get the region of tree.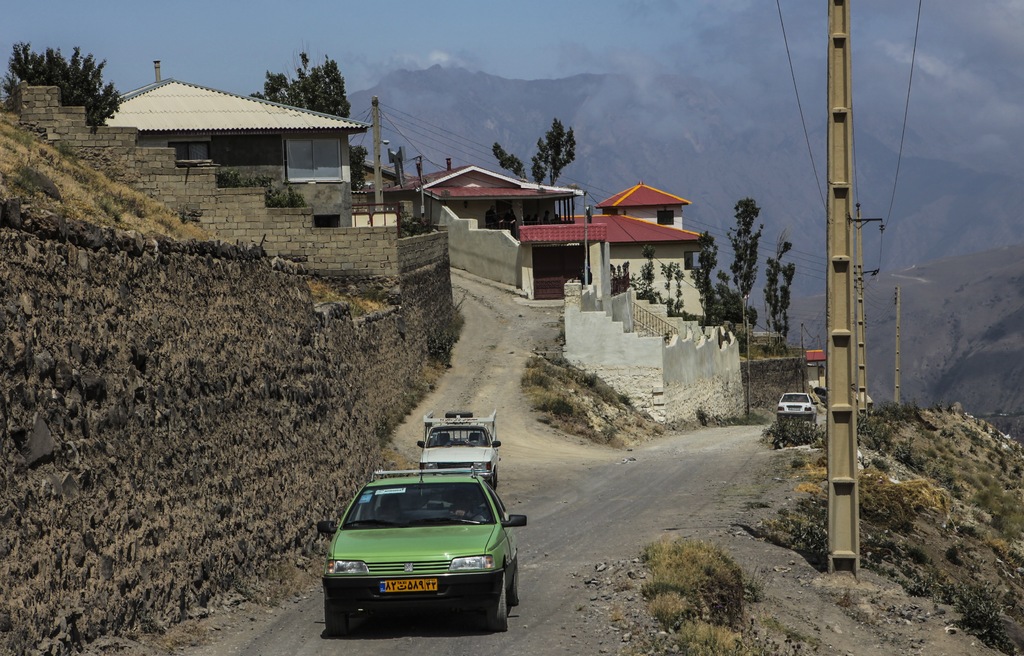
select_region(266, 33, 326, 80).
